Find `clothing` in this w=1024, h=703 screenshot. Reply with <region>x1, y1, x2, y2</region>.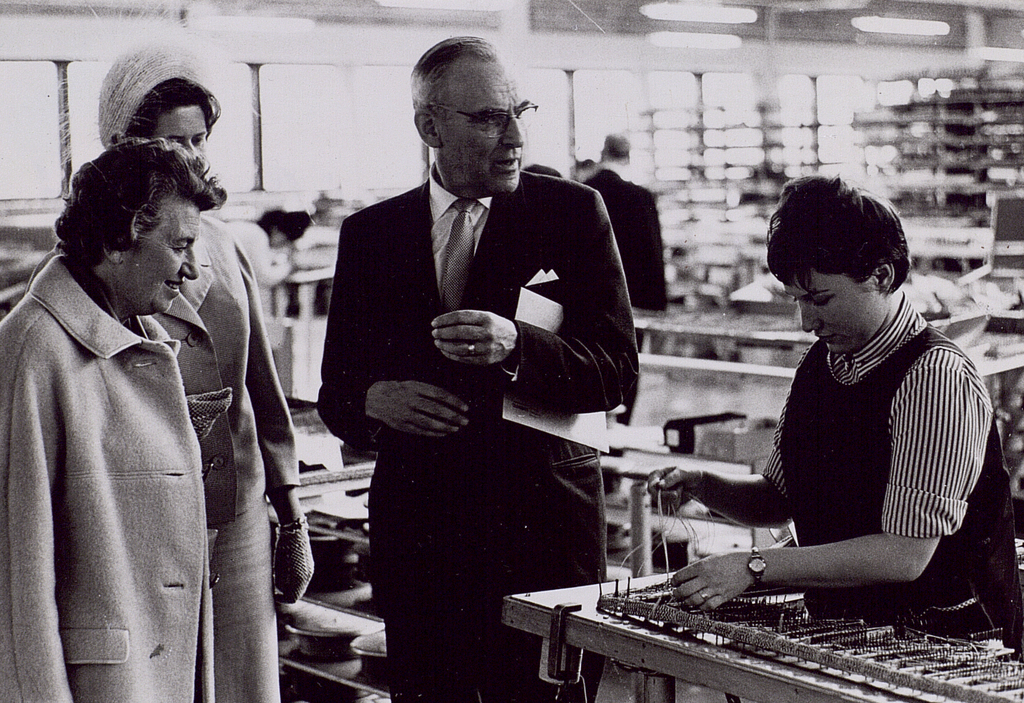
<region>33, 220, 304, 702</region>.
